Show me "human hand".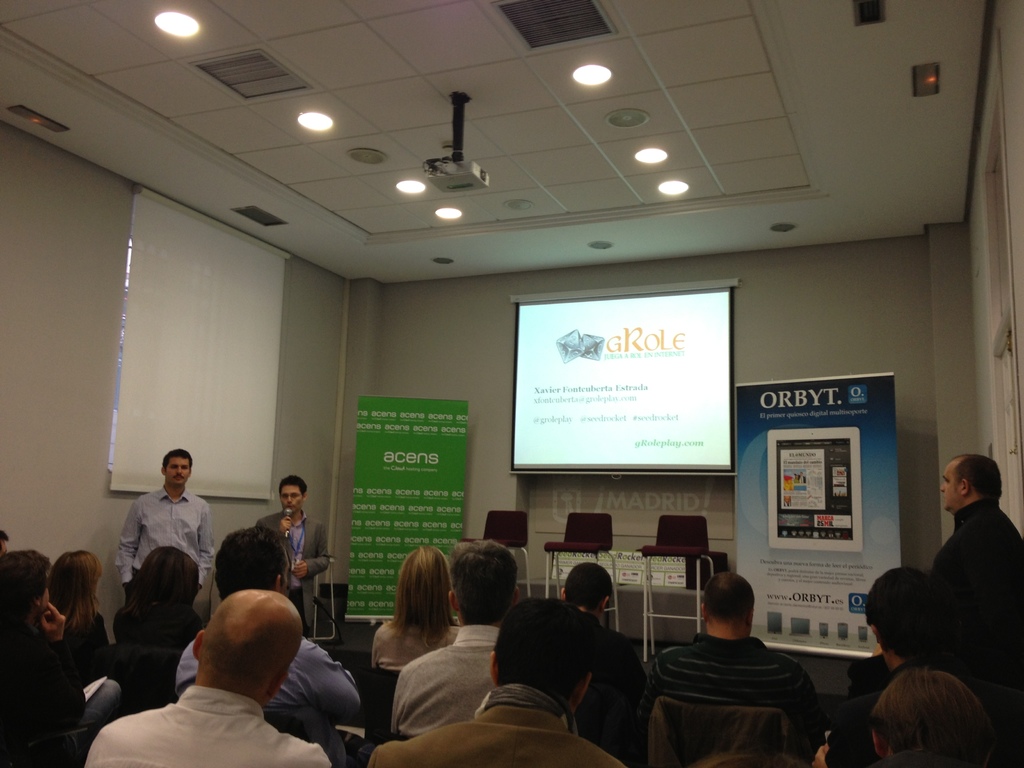
"human hand" is here: [x1=806, y1=742, x2=828, y2=767].
